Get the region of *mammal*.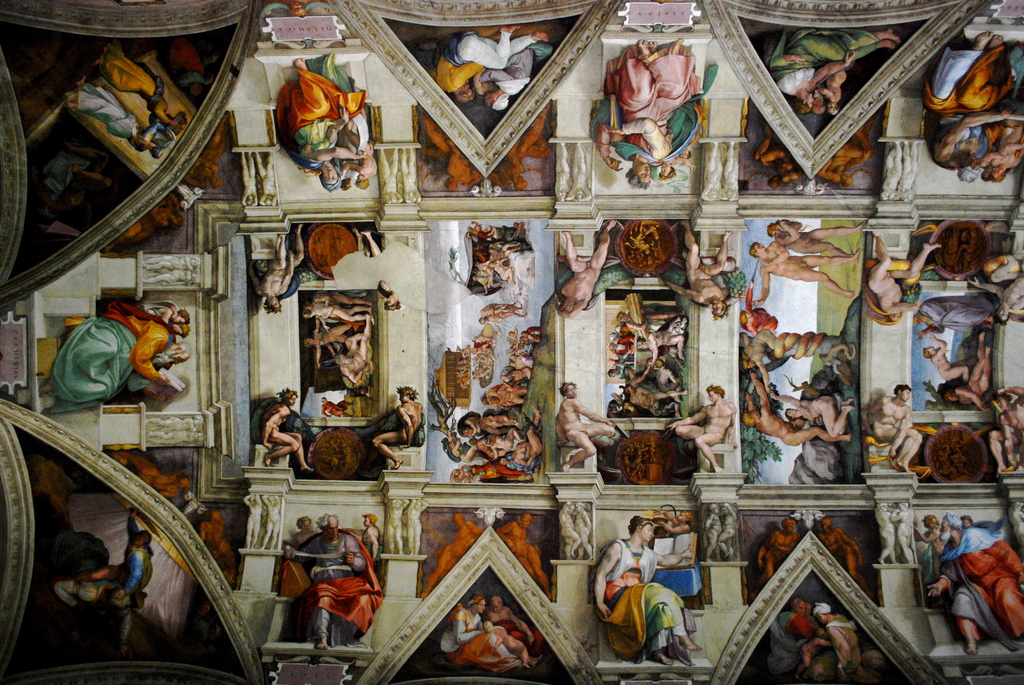
pyautogui.locateOnScreen(996, 390, 1023, 476).
